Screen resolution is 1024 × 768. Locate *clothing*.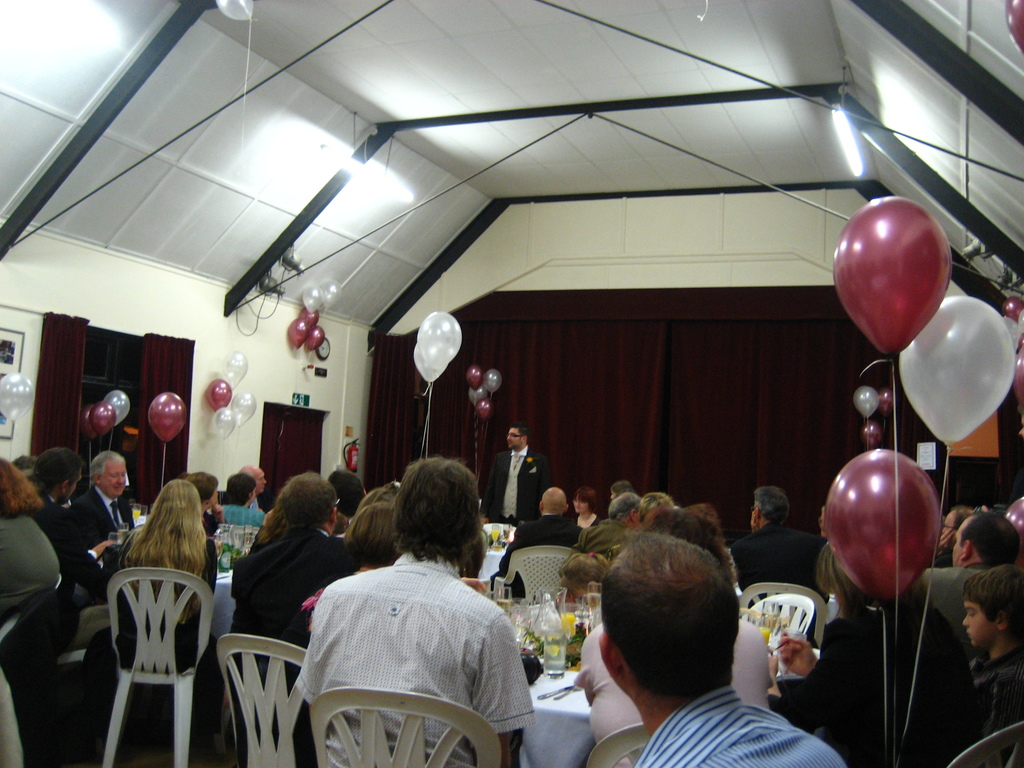
727,522,828,651.
